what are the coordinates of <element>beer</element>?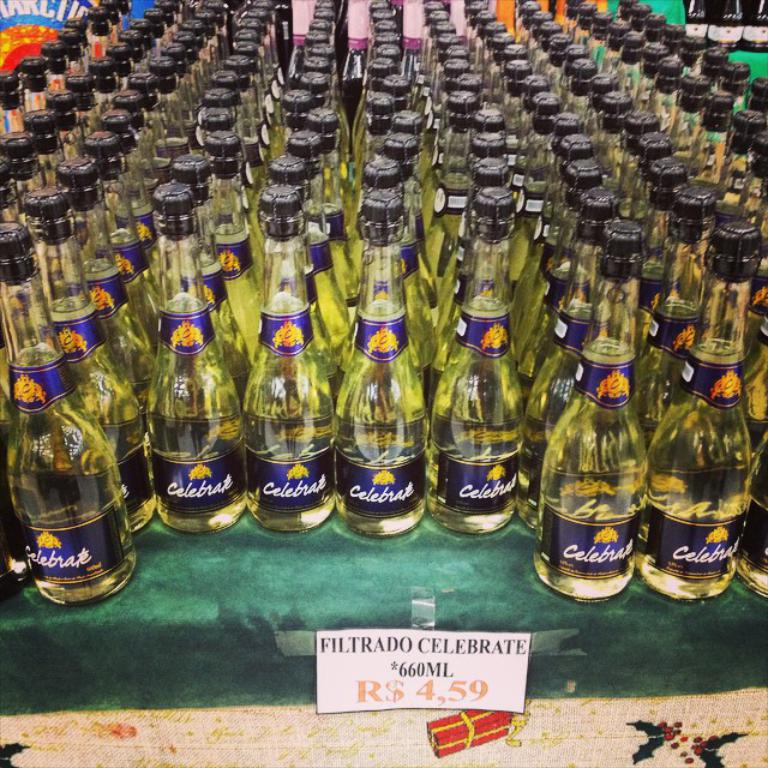
x1=486, y1=46, x2=534, y2=90.
